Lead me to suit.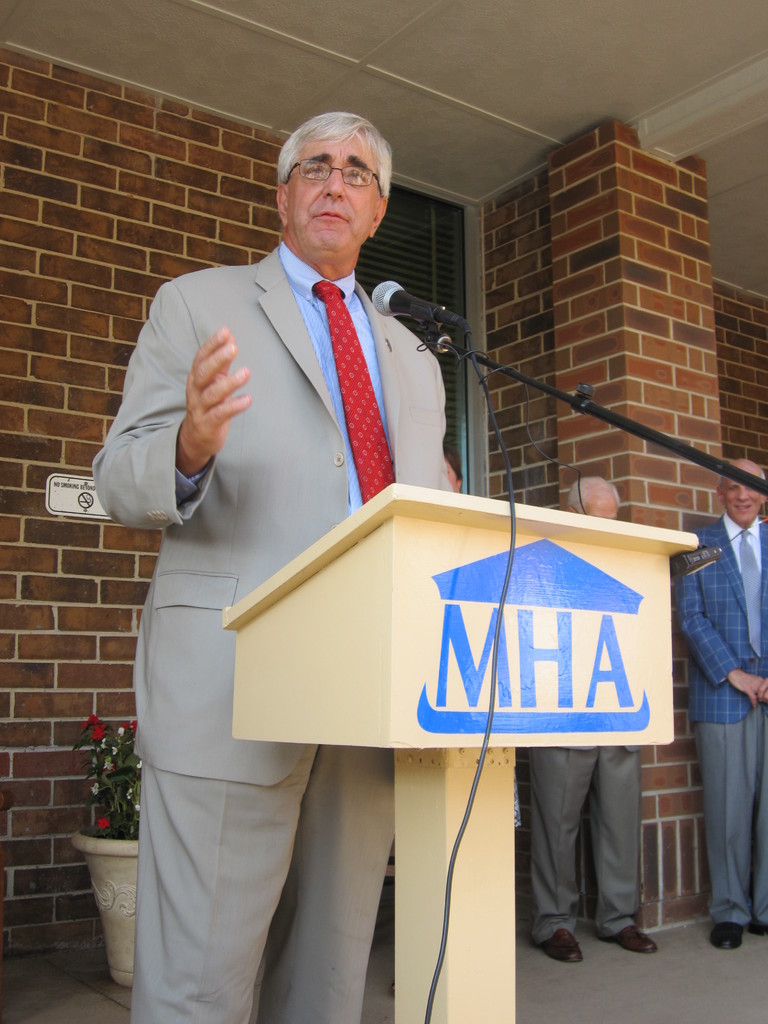
Lead to locate(84, 234, 463, 1023).
